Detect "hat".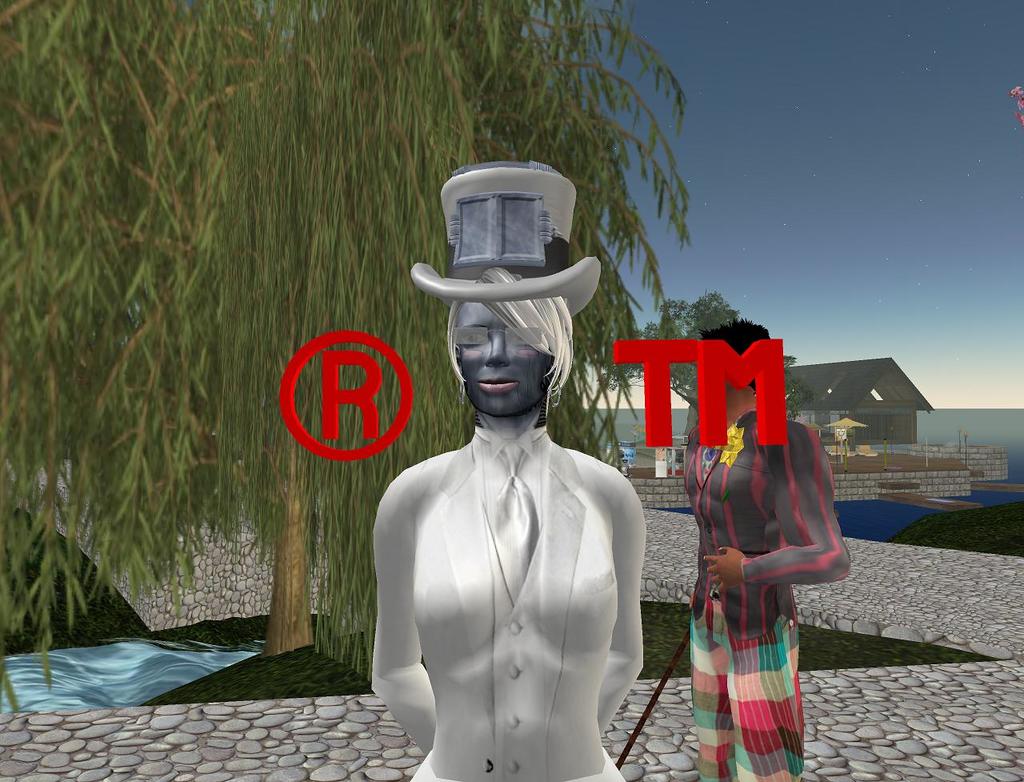
Detected at <box>408,160,603,310</box>.
